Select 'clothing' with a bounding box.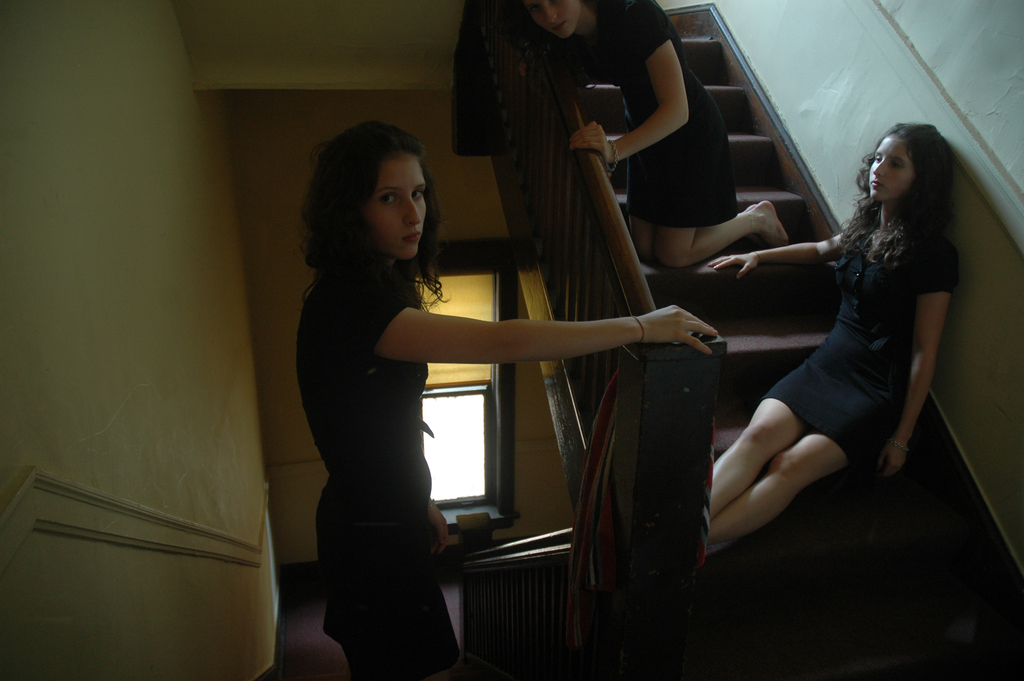
bbox=[288, 211, 478, 611].
